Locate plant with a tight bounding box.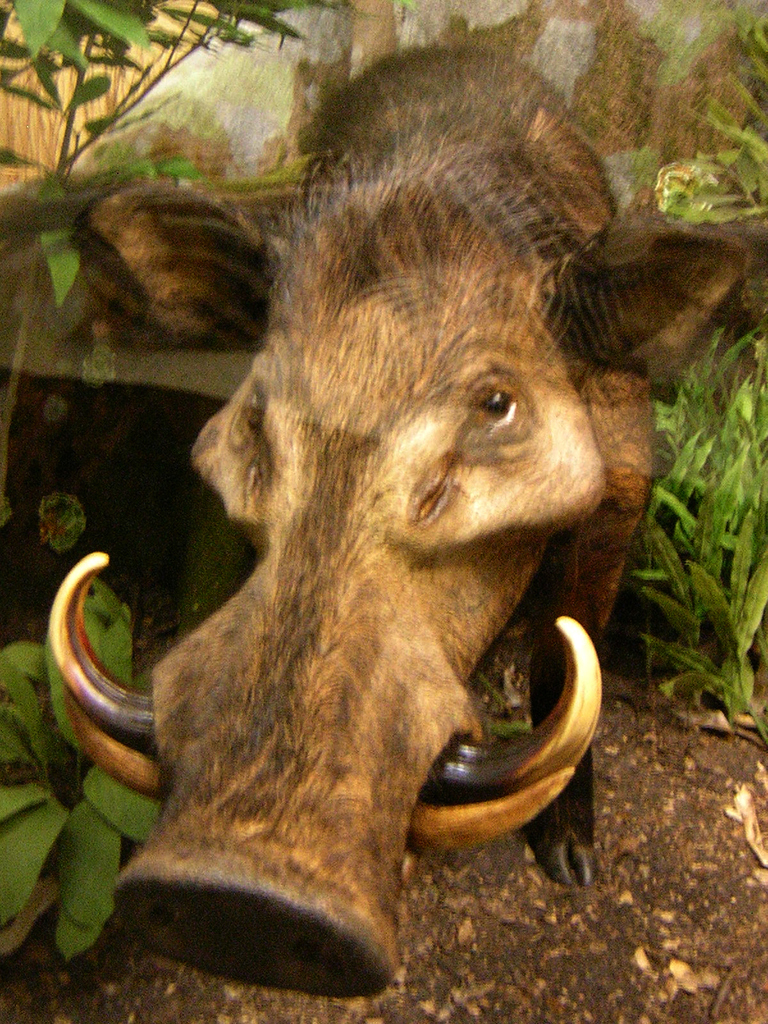
<region>40, 493, 90, 561</region>.
